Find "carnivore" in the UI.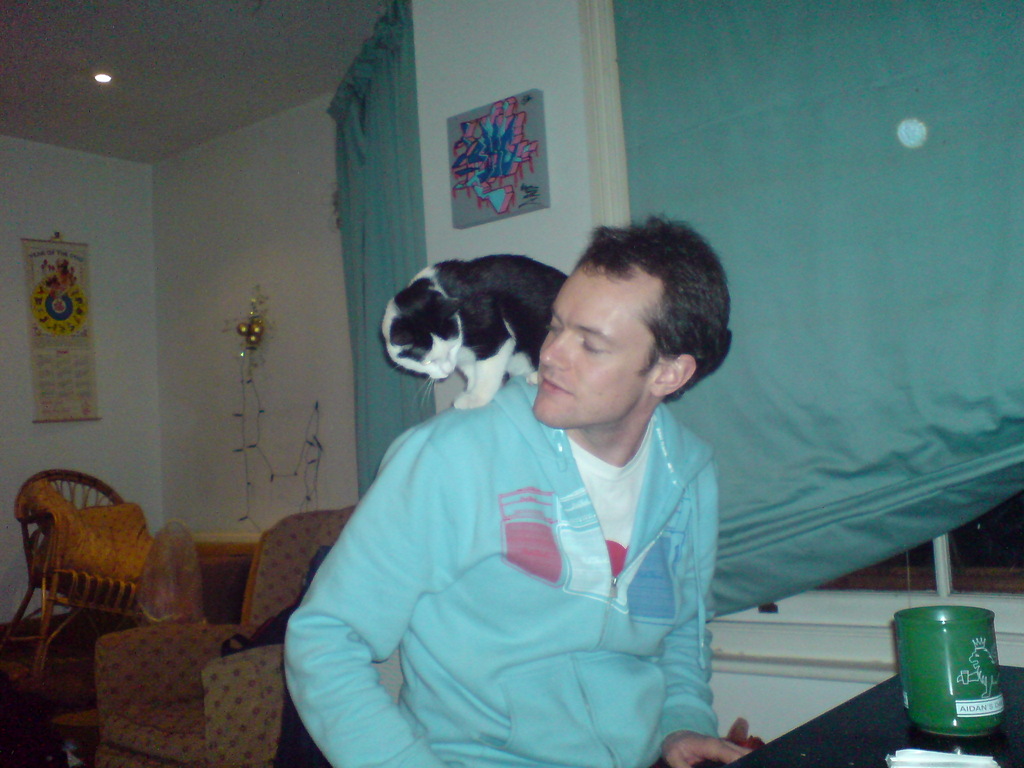
UI element at bbox=(267, 206, 767, 767).
